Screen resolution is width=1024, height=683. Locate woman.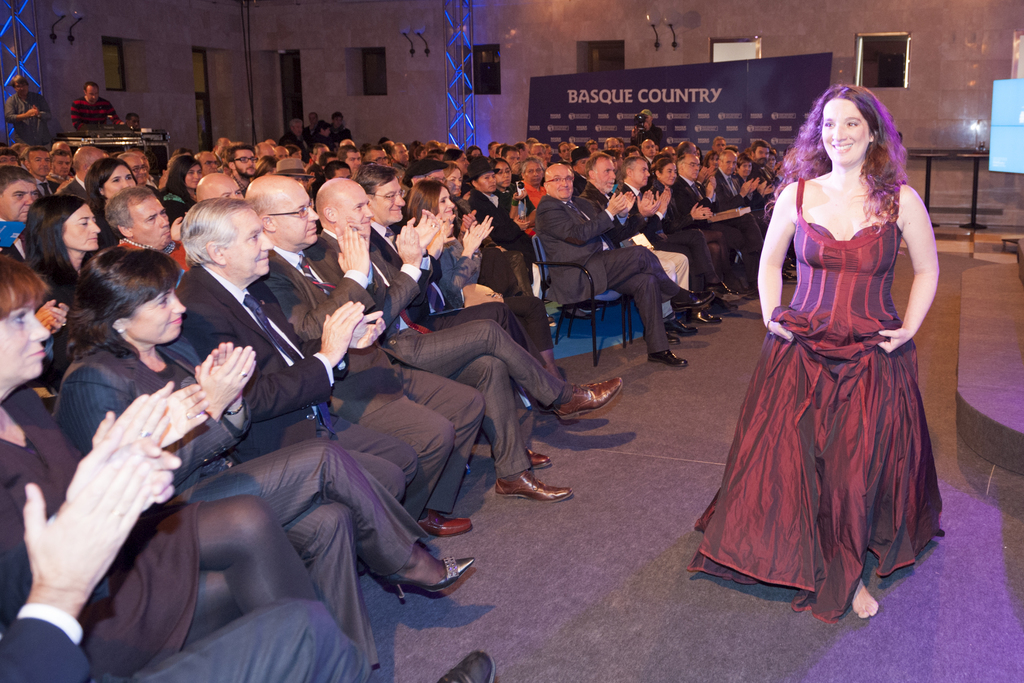
l=700, t=44, r=951, b=623.
